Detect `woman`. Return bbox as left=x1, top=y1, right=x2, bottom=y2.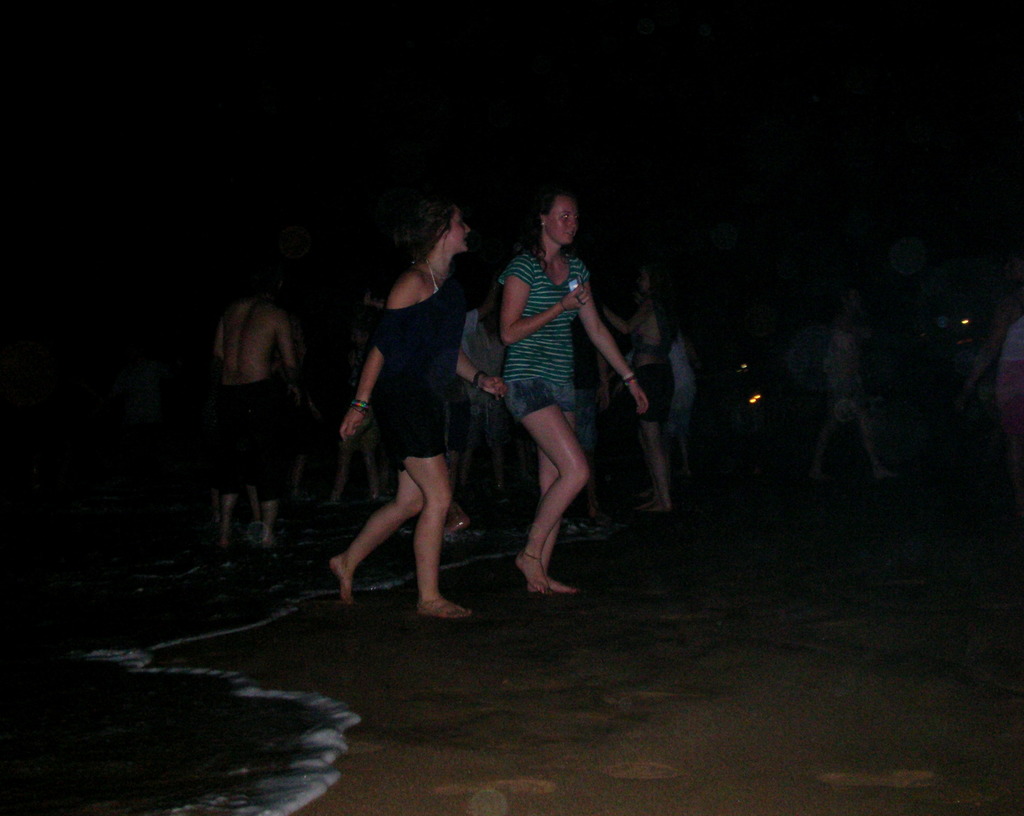
left=598, top=261, right=671, bottom=523.
